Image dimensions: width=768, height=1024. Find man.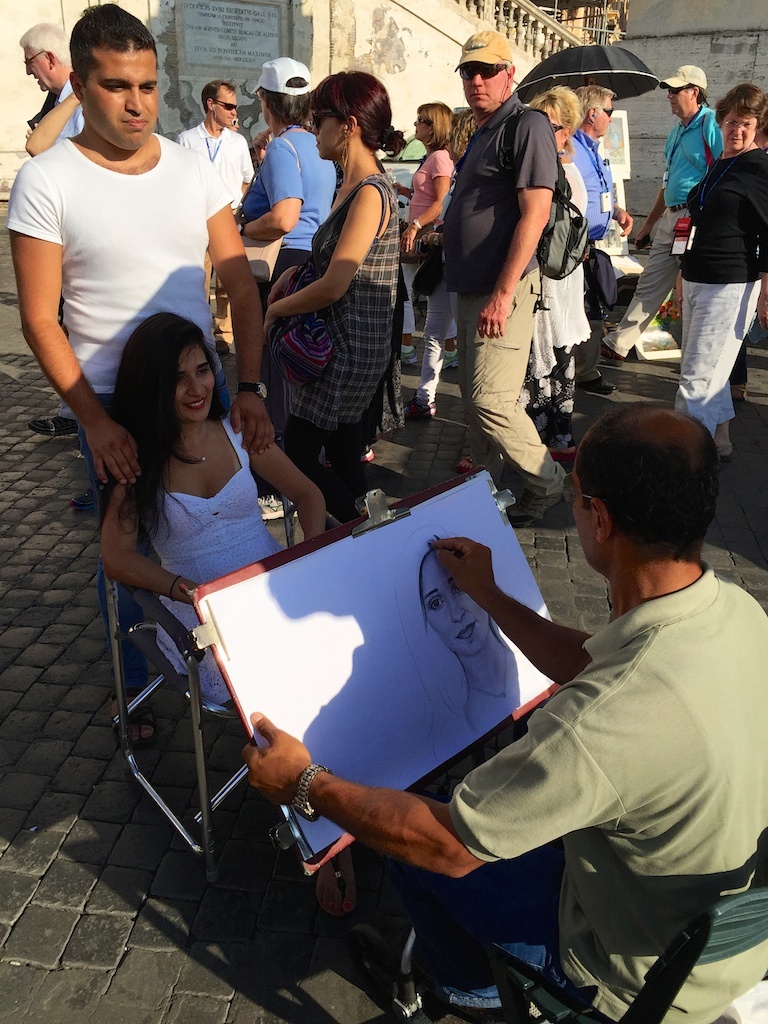
region(438, 30, 571, 528).
